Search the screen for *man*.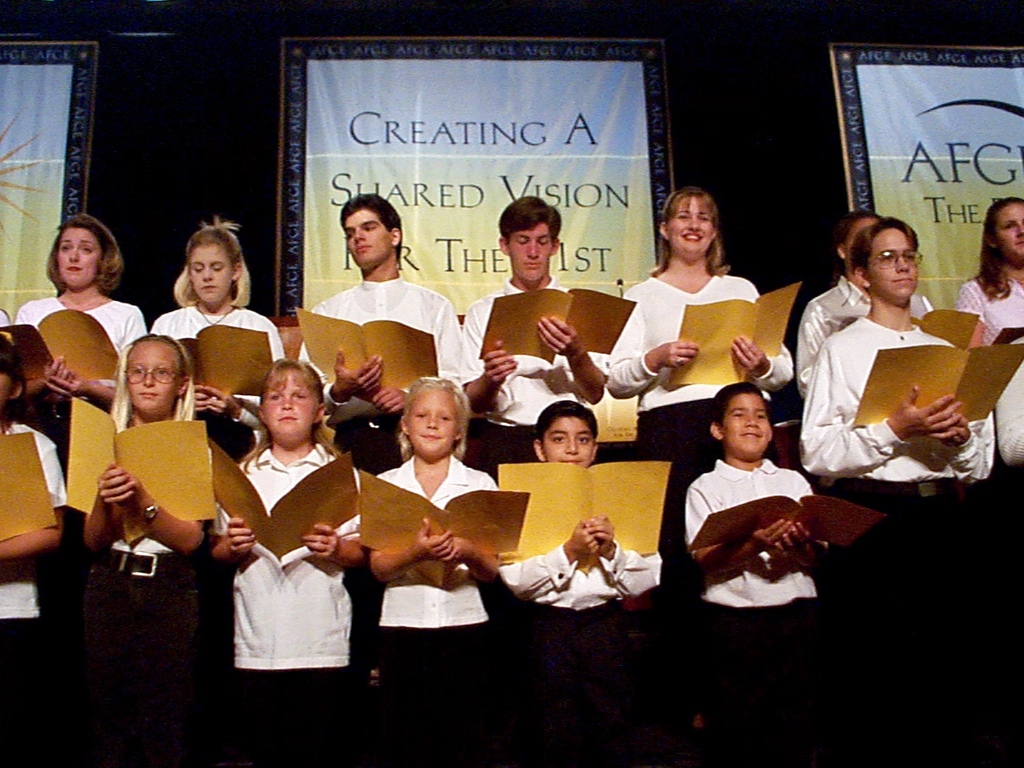
Found at [293,184,462,471].
